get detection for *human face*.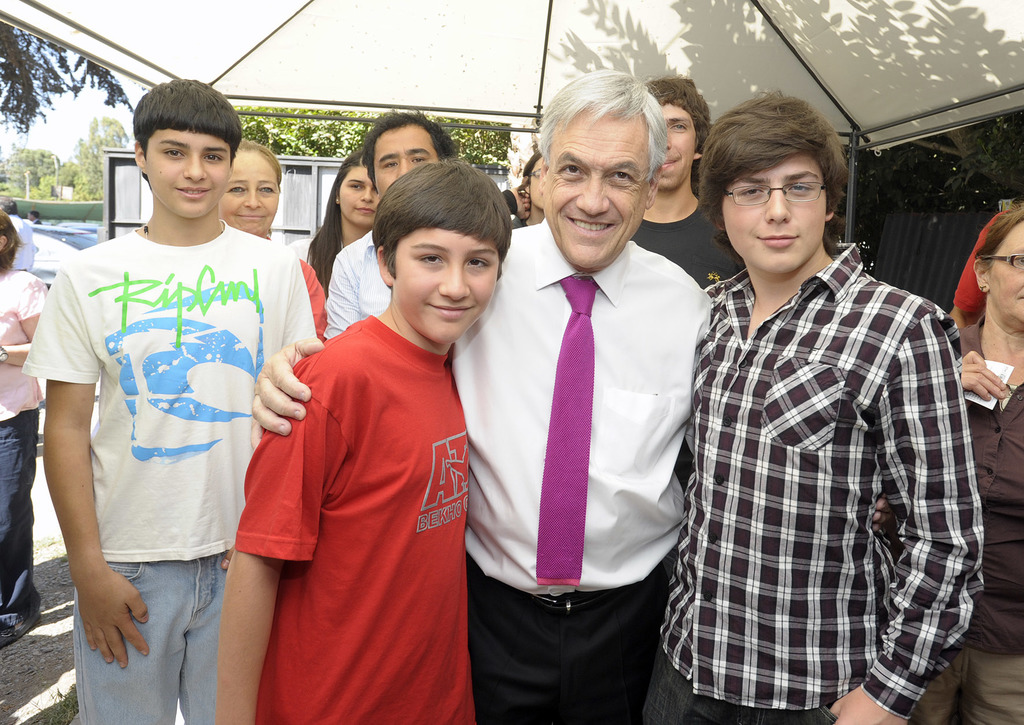
Detection: [340, 168, 378, 229].
